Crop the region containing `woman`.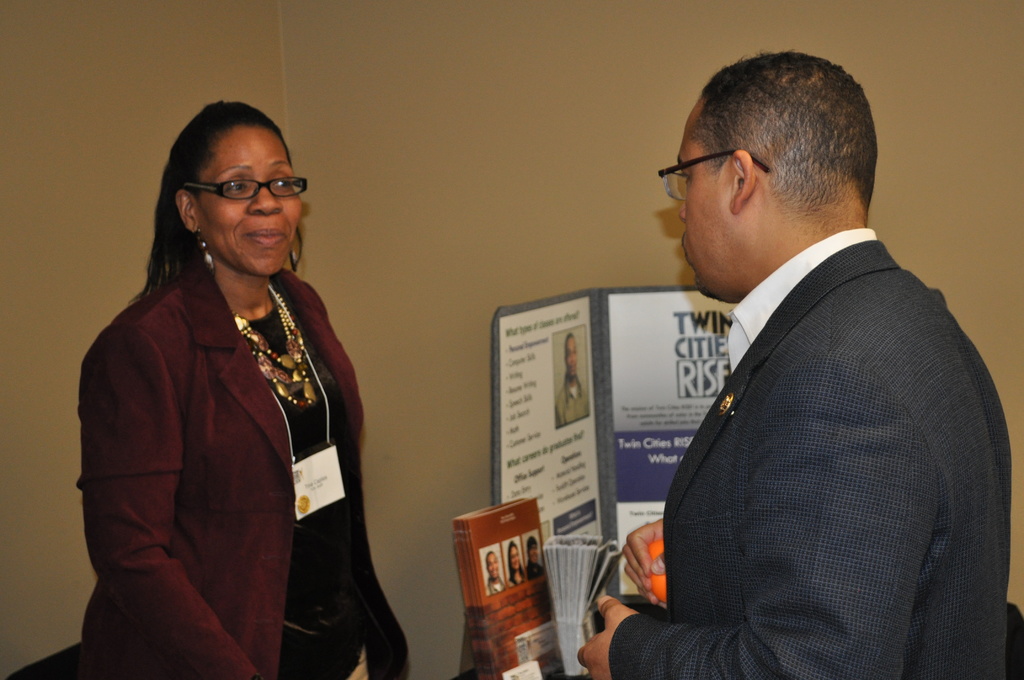
Crop region: <box>79,96,420,679</box>.
